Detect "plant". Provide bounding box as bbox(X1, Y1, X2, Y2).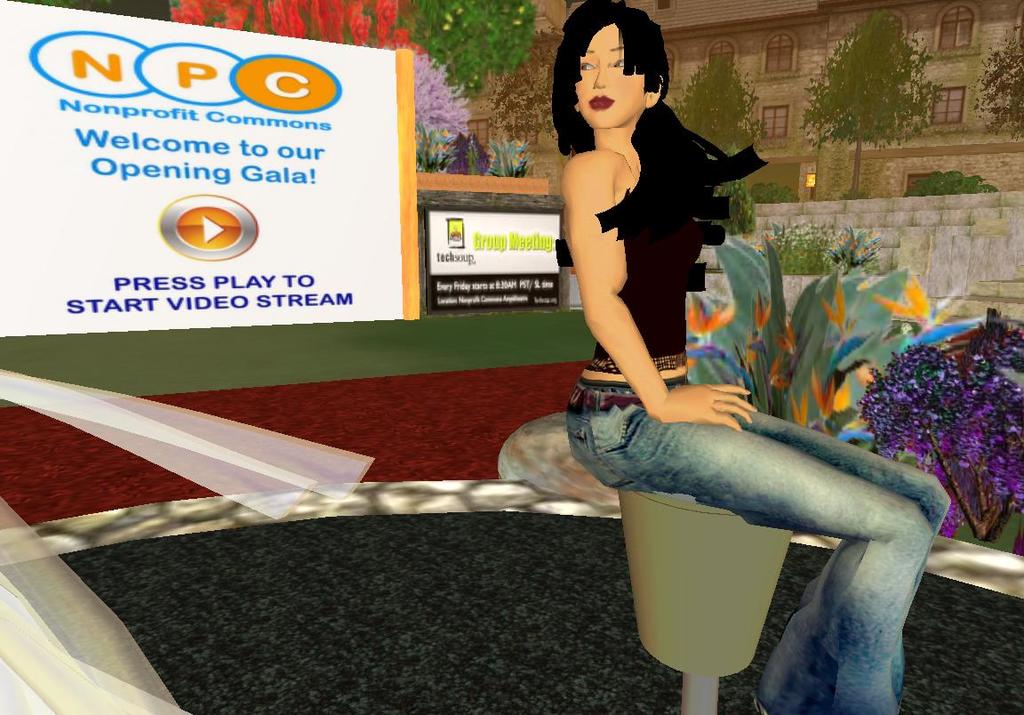
bbox(852, 315, 1016, 514).
